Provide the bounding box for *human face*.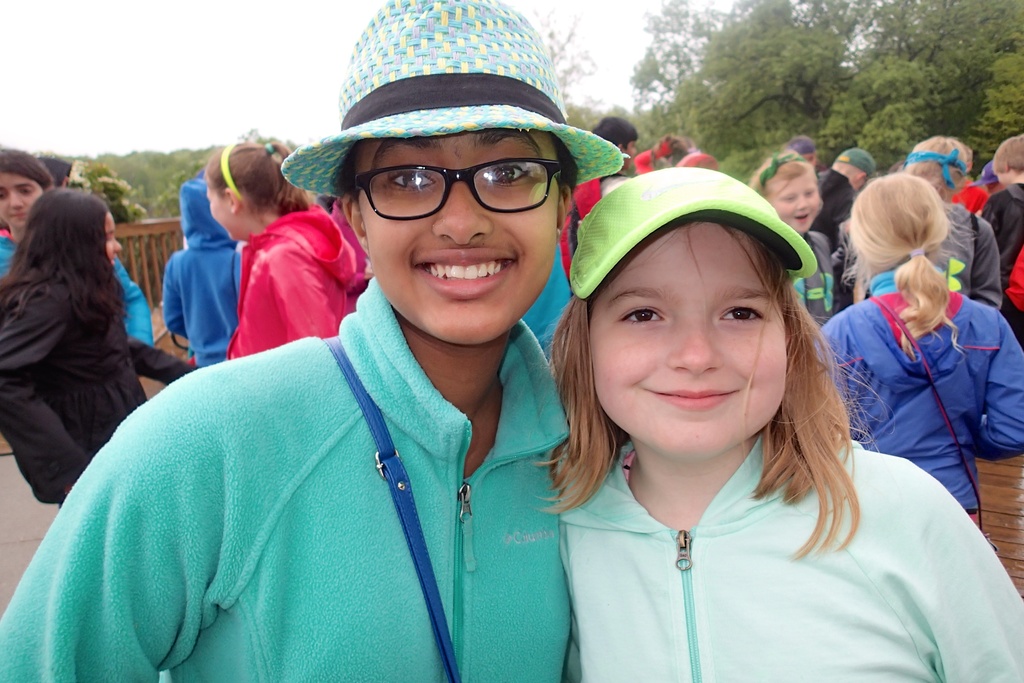
pyautogui.locateOnScreen(766, 176, 822, 234).
